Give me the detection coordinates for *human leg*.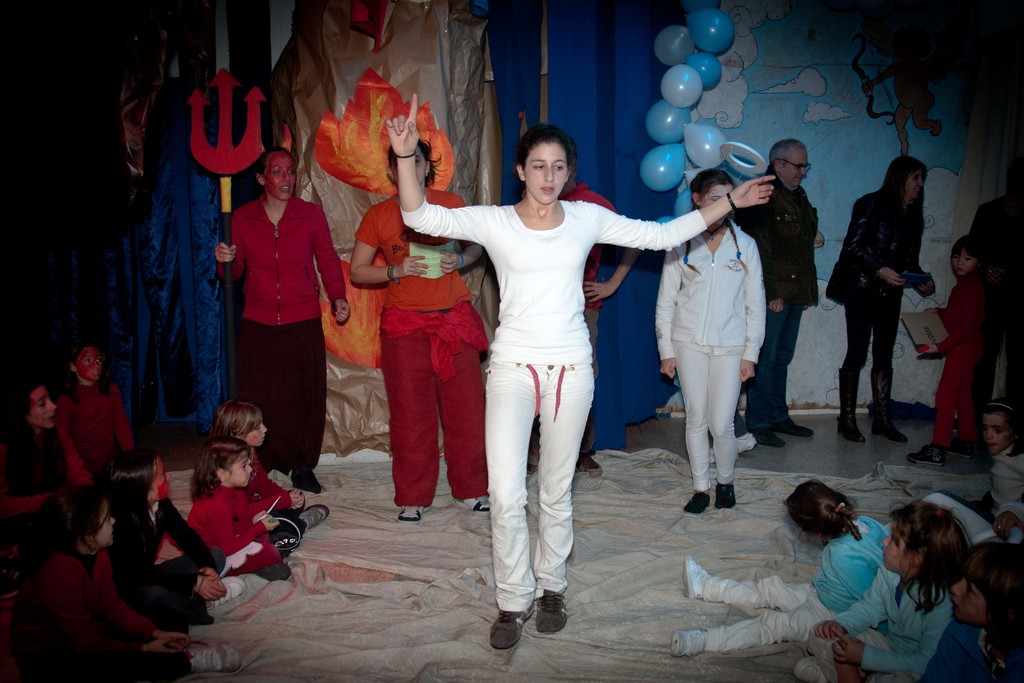
709:334:739:507.
